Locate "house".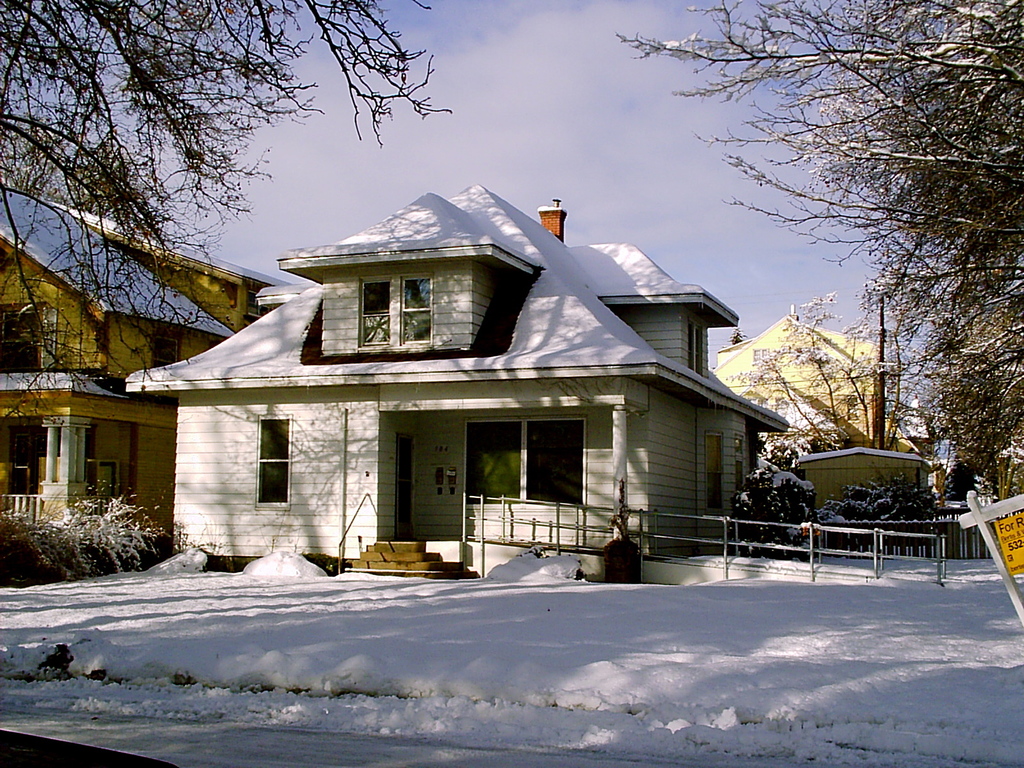
Bounding box: (0, 180, 300, 540).
